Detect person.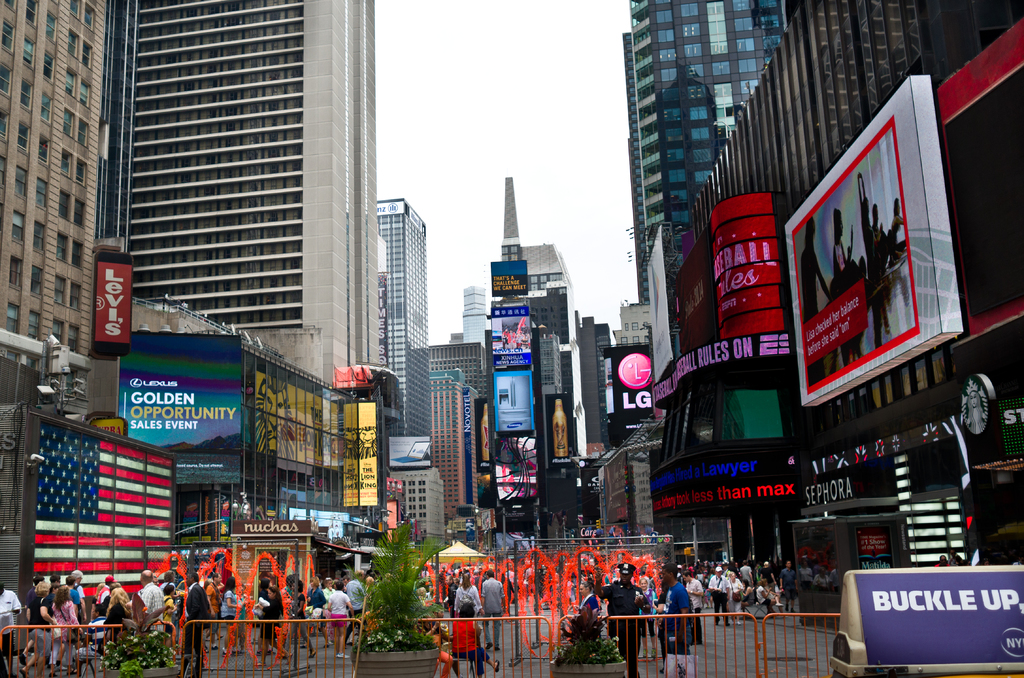
Detected at {"left": 596, "top": 559, "right": 659, "bottom": 677}.
